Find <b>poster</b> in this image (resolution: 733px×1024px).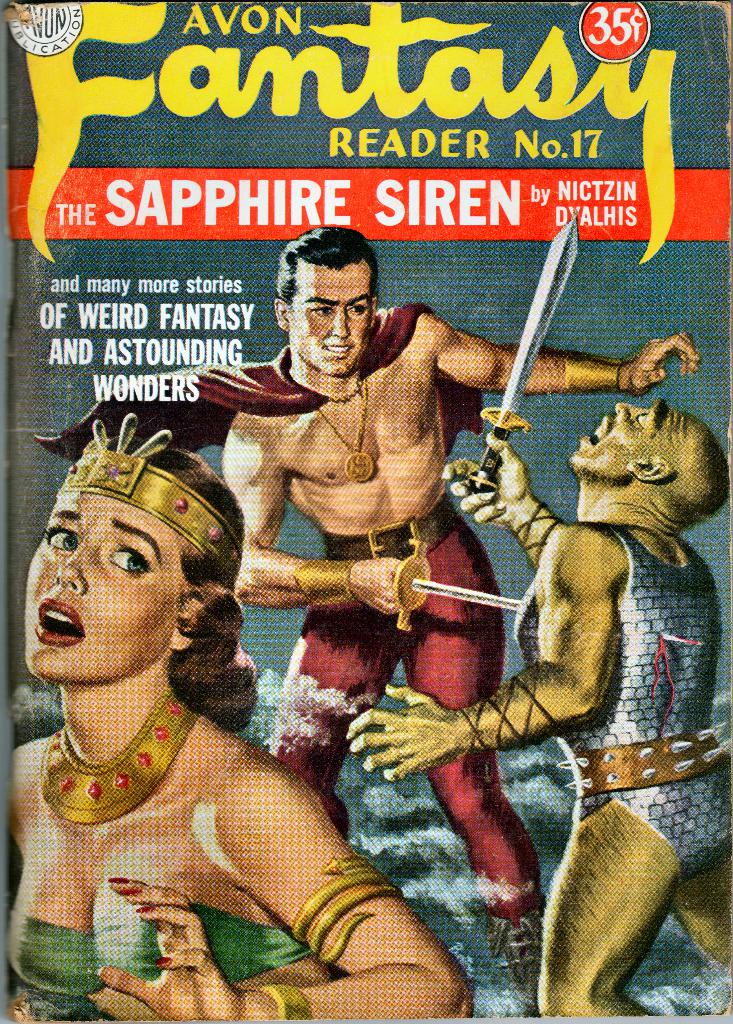
x1=0 y1=0 x2=732 y2=1023.
